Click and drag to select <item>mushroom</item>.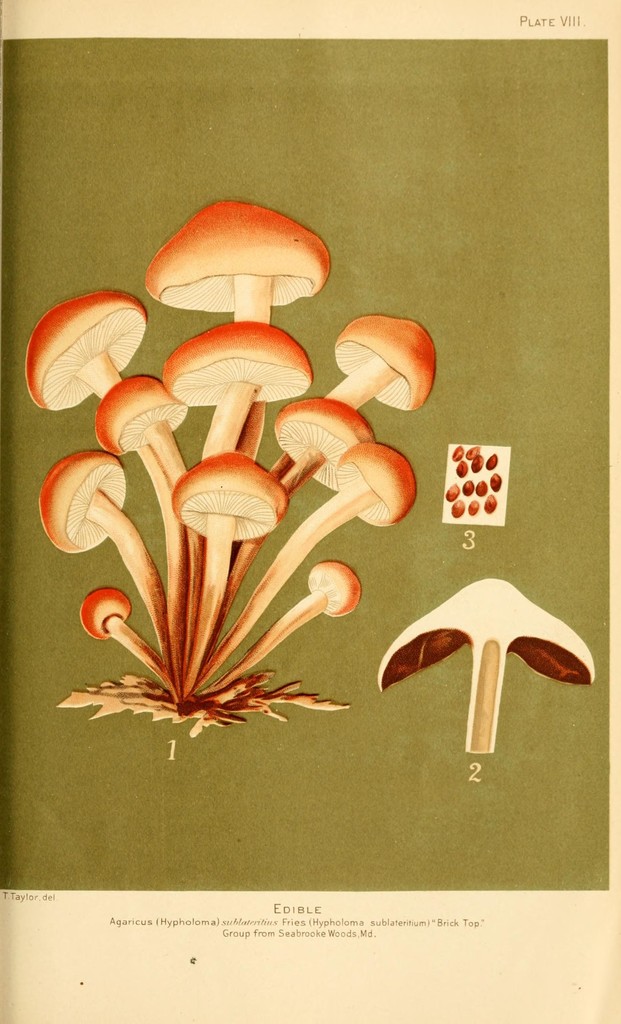
Selection: <bbox>36, 451, 141, 624</bbox>.
